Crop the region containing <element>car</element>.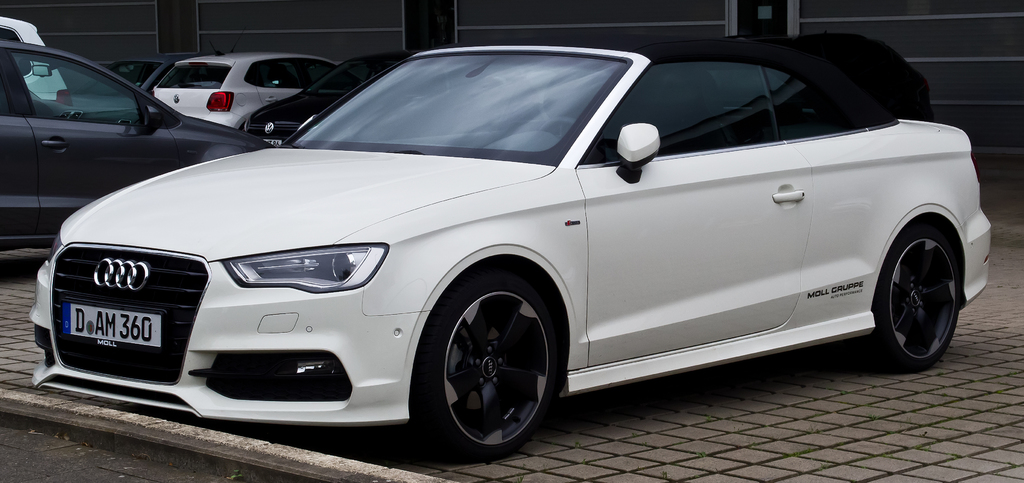
Crop region: rect(0, 35, 282, 276).
